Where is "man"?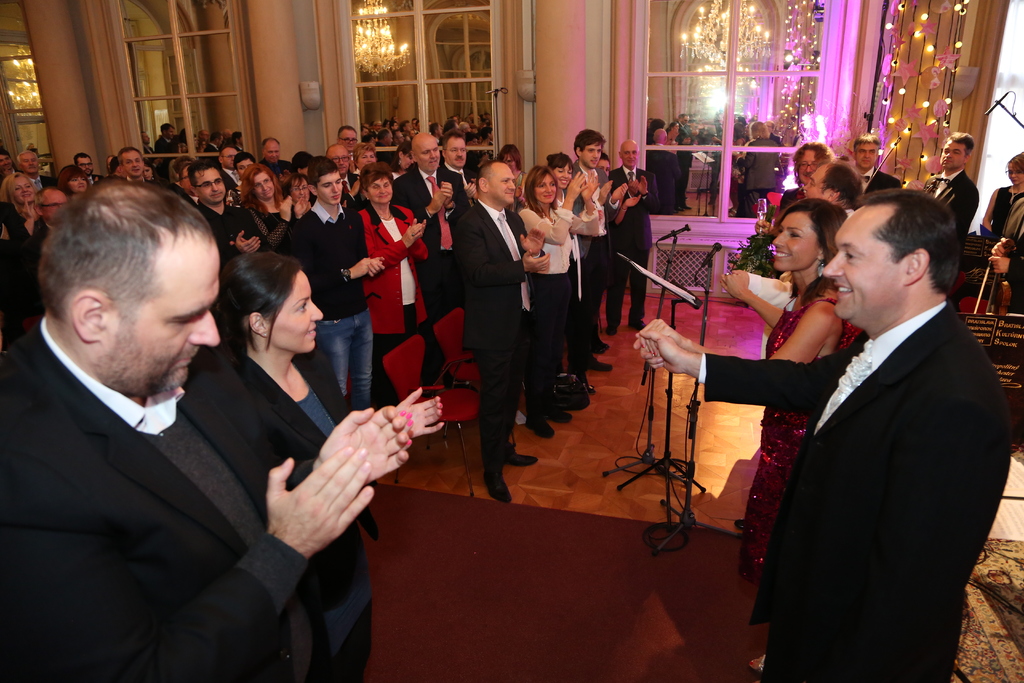
box=[441, 132, 480, 207].
